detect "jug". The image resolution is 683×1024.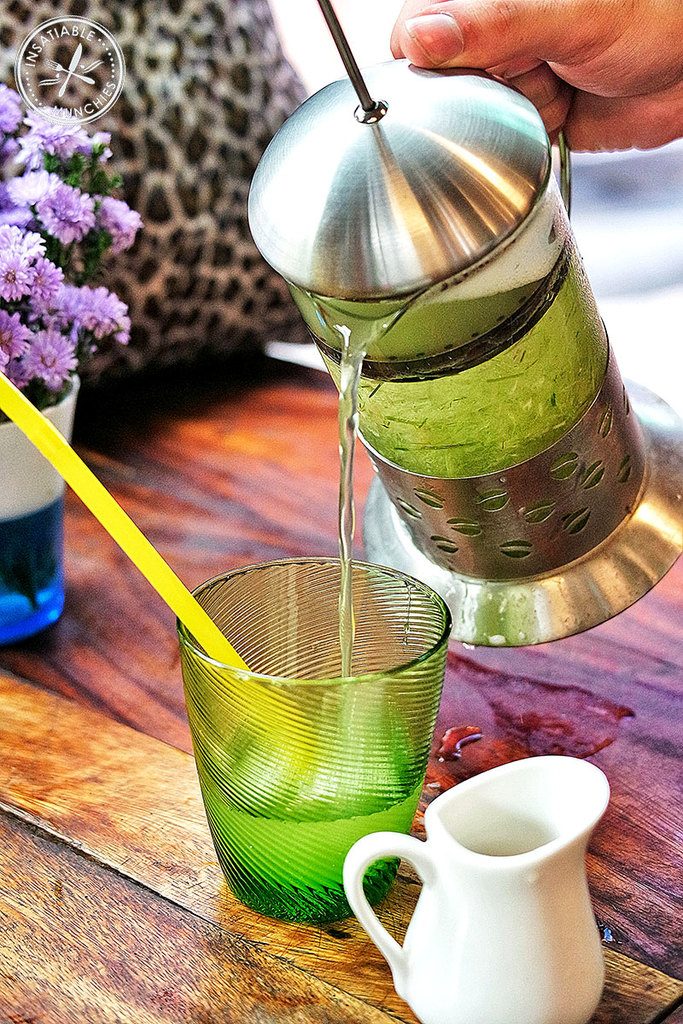
rect(248, 0, 682, 647).
